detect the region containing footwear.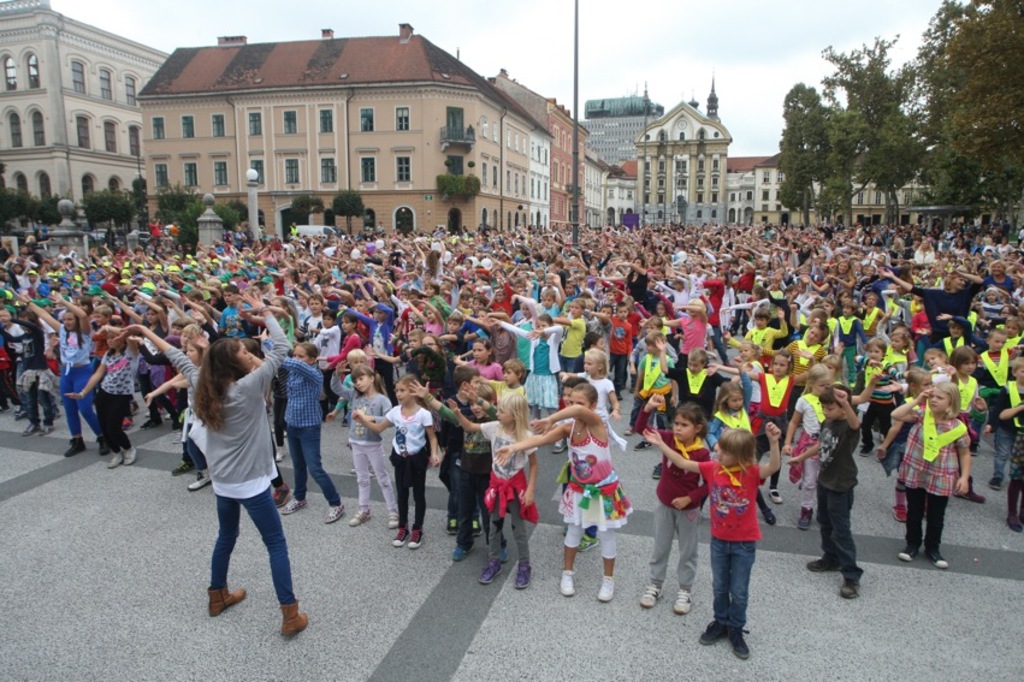
[384, 516, 399, 529].
